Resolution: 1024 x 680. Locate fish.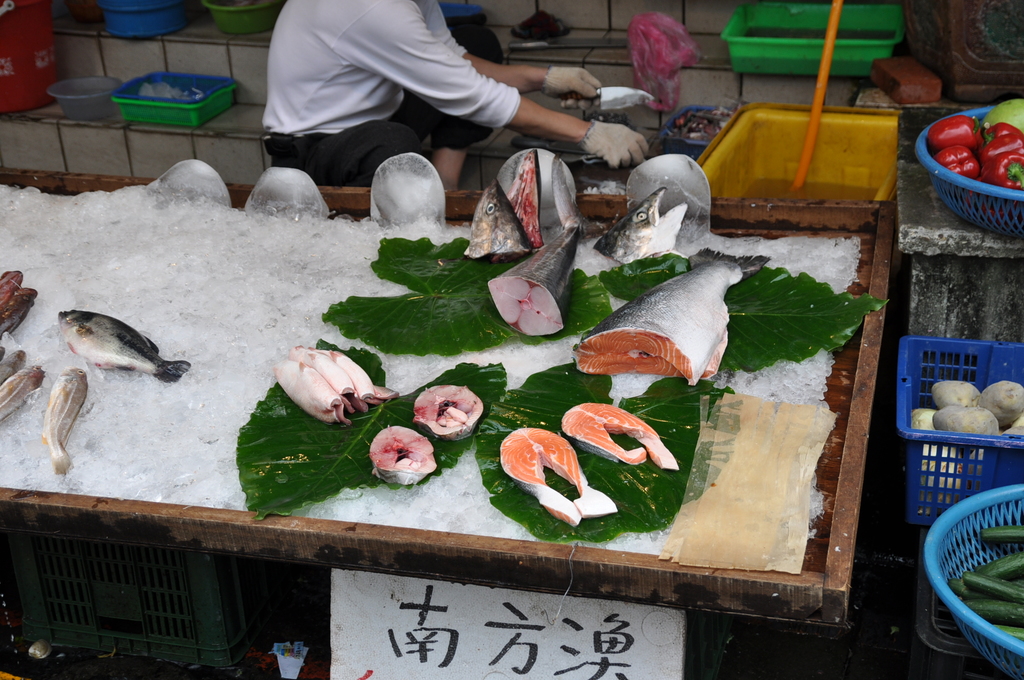
{"x1": 0, "y1": 344, "x2": 31, "y2": 385}.
